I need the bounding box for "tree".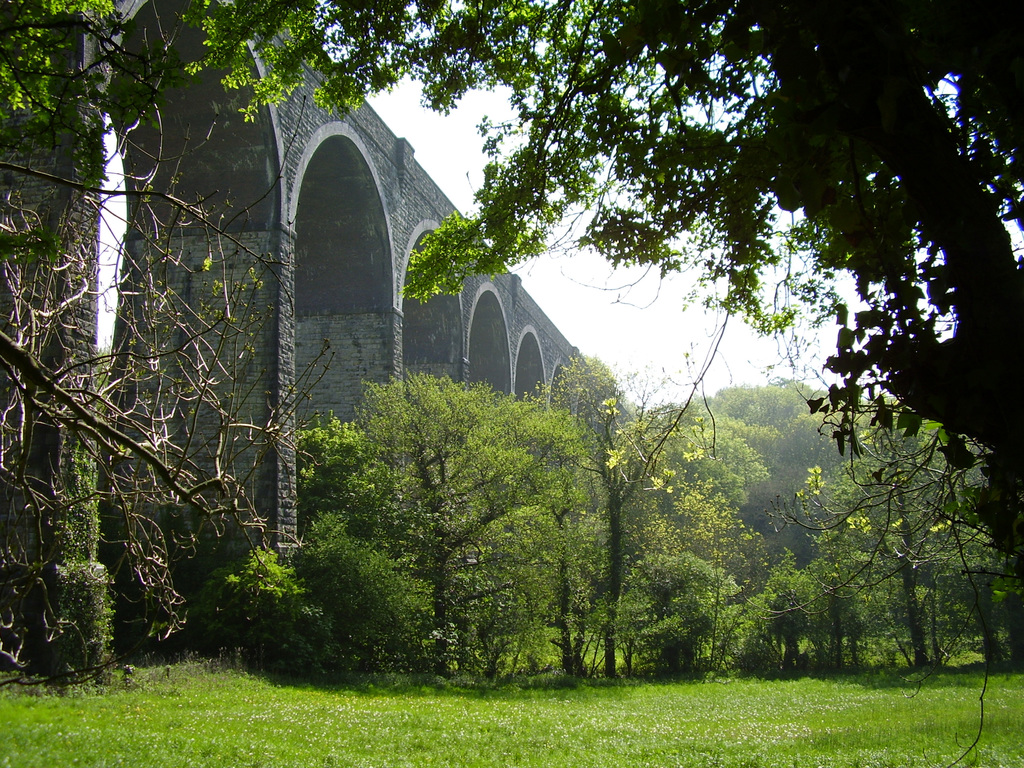
Here it is: {"x1": 483, "y1": 354, "x2": 650, "y2": 675}.
